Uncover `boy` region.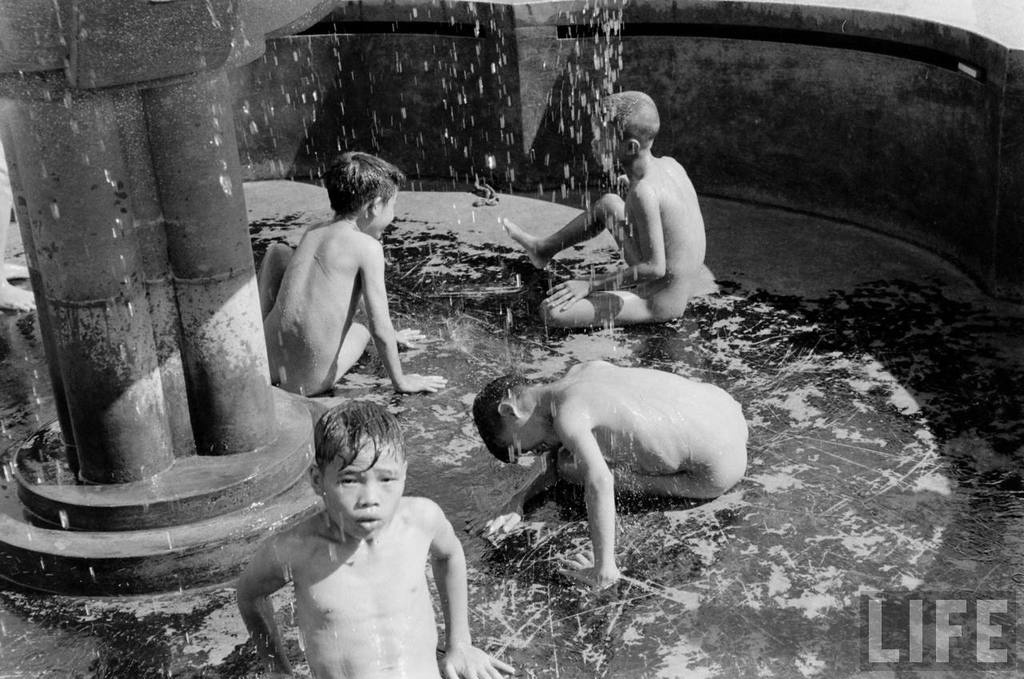
Uncovered: 255,144,446,389.
